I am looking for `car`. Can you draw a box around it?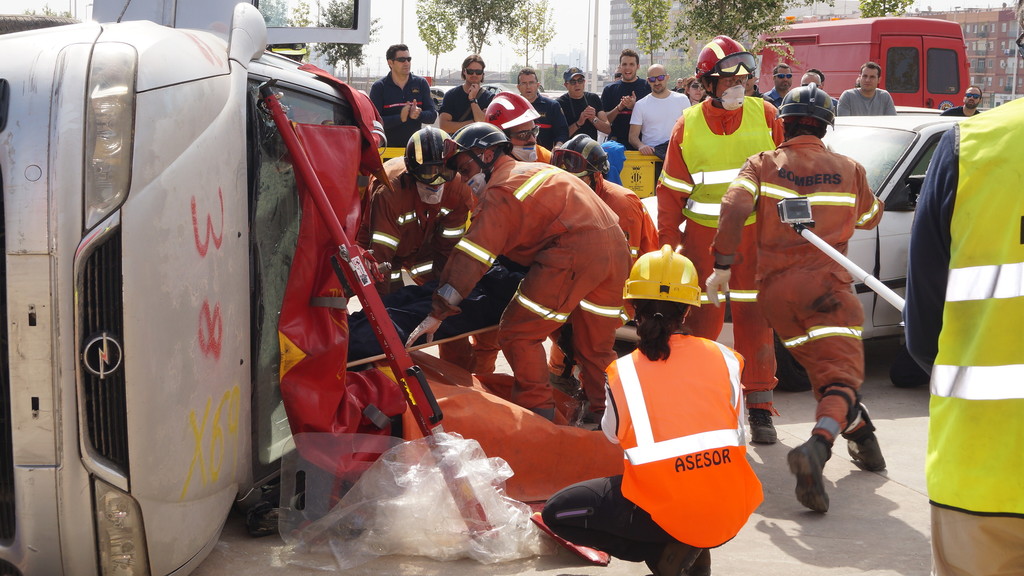
Sure, the bounding box is l=895, t=107, r=947, b=119.
